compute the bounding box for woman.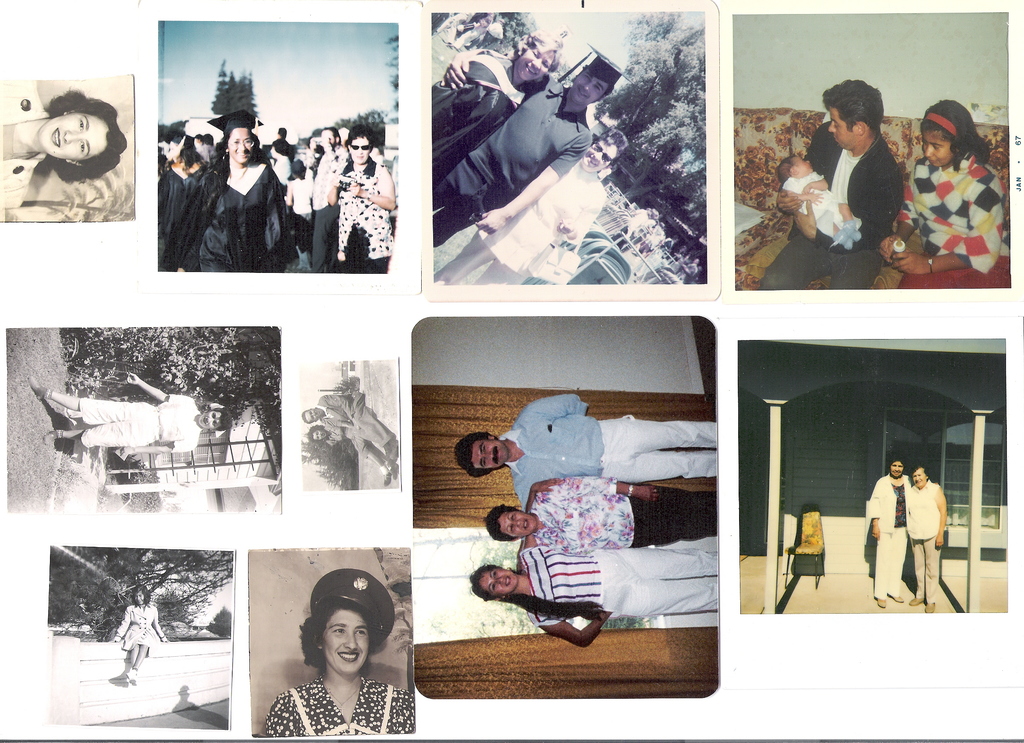
box=[257, 584, 422, 742].
